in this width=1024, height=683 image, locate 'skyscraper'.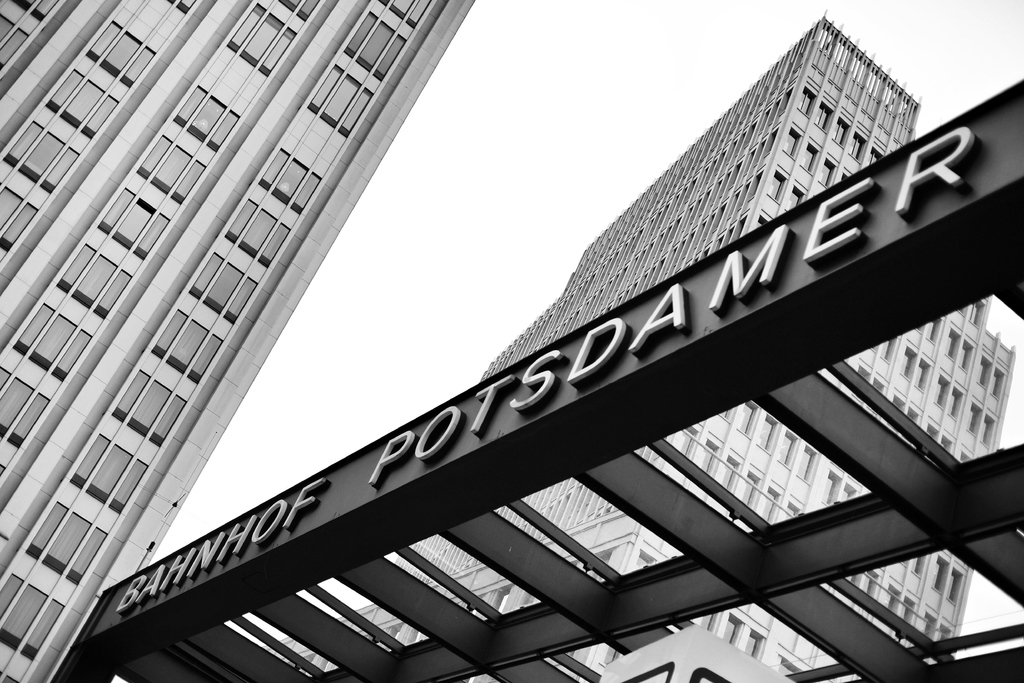
Bounding box: box(383, 18, 1023, 682).
